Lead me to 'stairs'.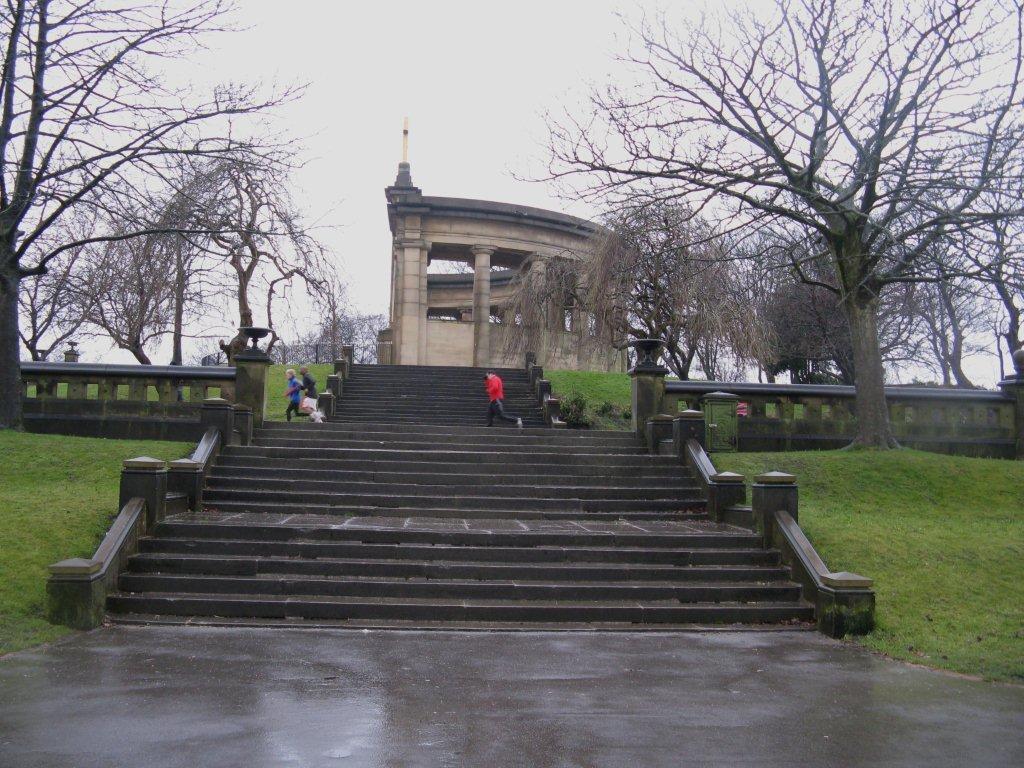
Lead to <box>99,358,828,628</box>.
